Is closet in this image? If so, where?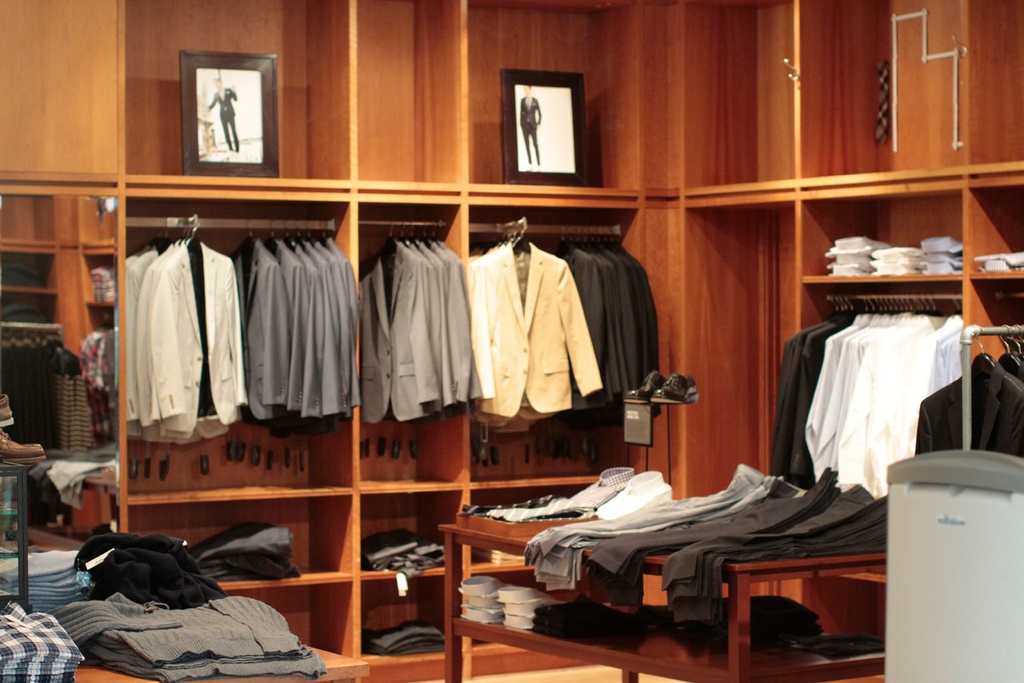
Yes, at [left=122, top=193, right=350, bottom=498].
